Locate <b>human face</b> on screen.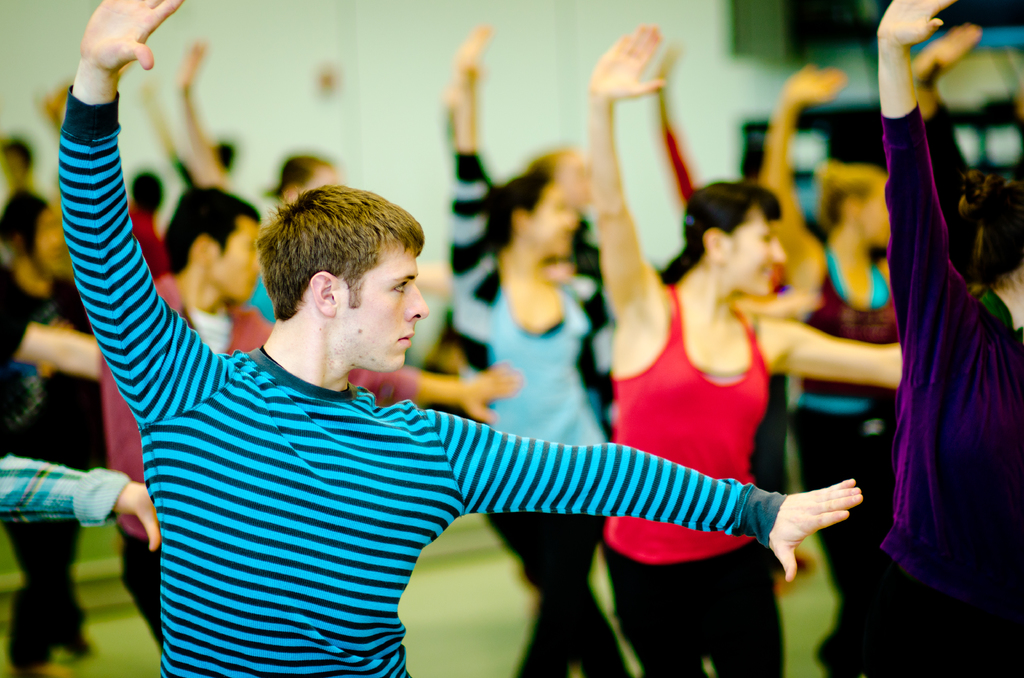
On screen at x1=726 y1=206 x2=786 y2=295.
